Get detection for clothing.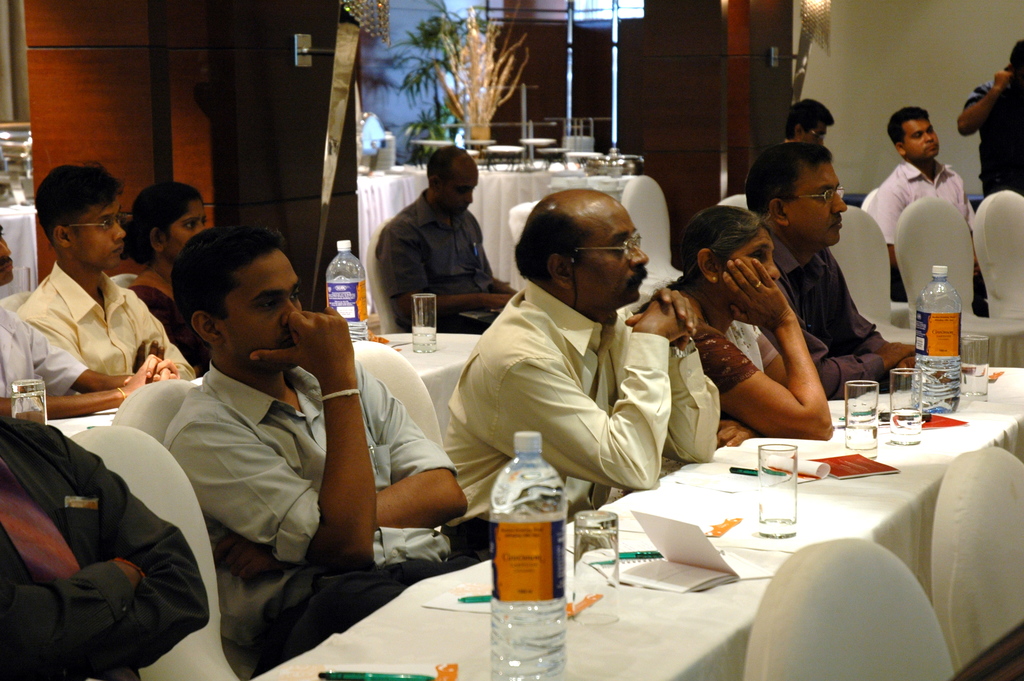
Detection: detection(963, 75, 1023, 192).
